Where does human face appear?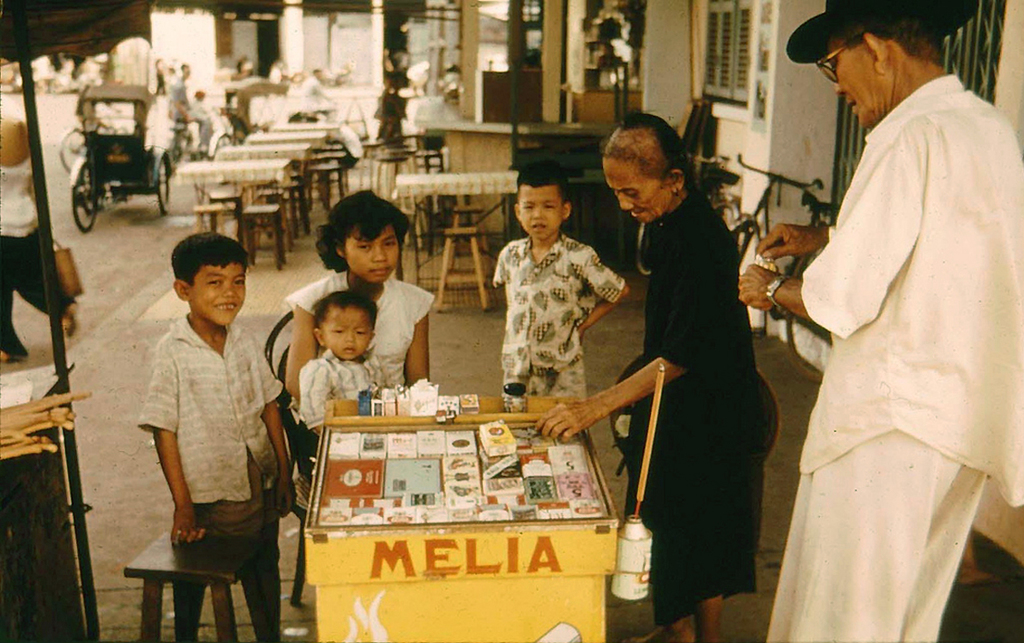
Appears at select_region(191, 261, 244, 327).
